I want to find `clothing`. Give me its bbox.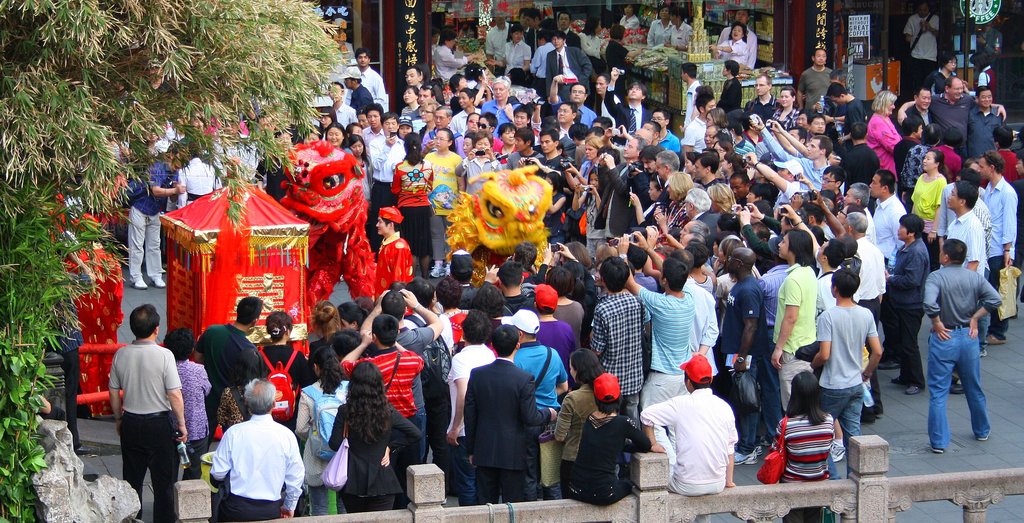
797, 67, 833, 109.
